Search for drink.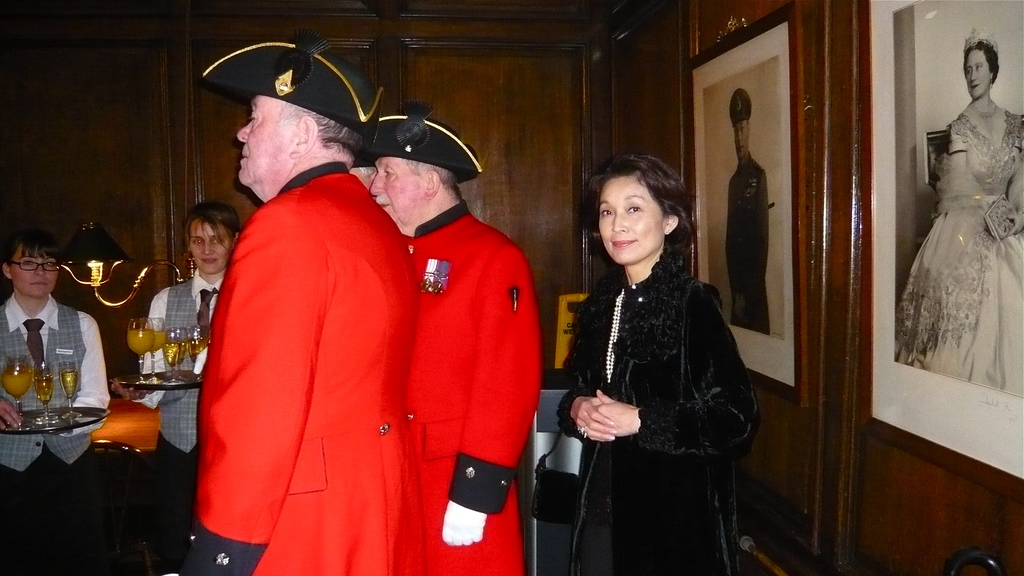
Found at BBox(58, 359, 77, 397).
